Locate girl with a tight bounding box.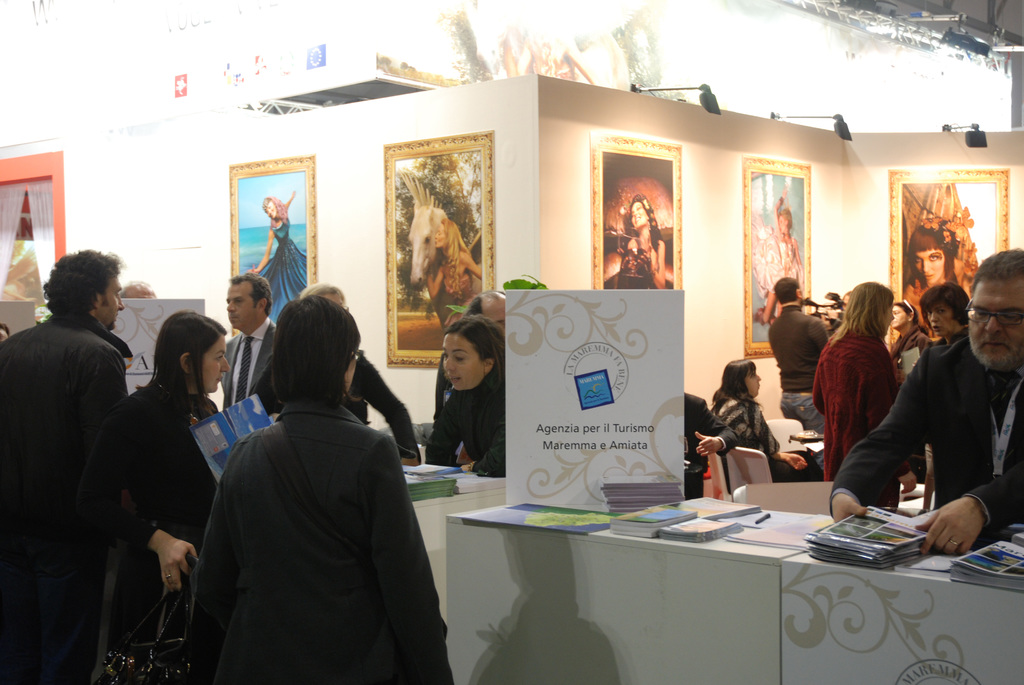
crop(809, 287, 908, 498).
